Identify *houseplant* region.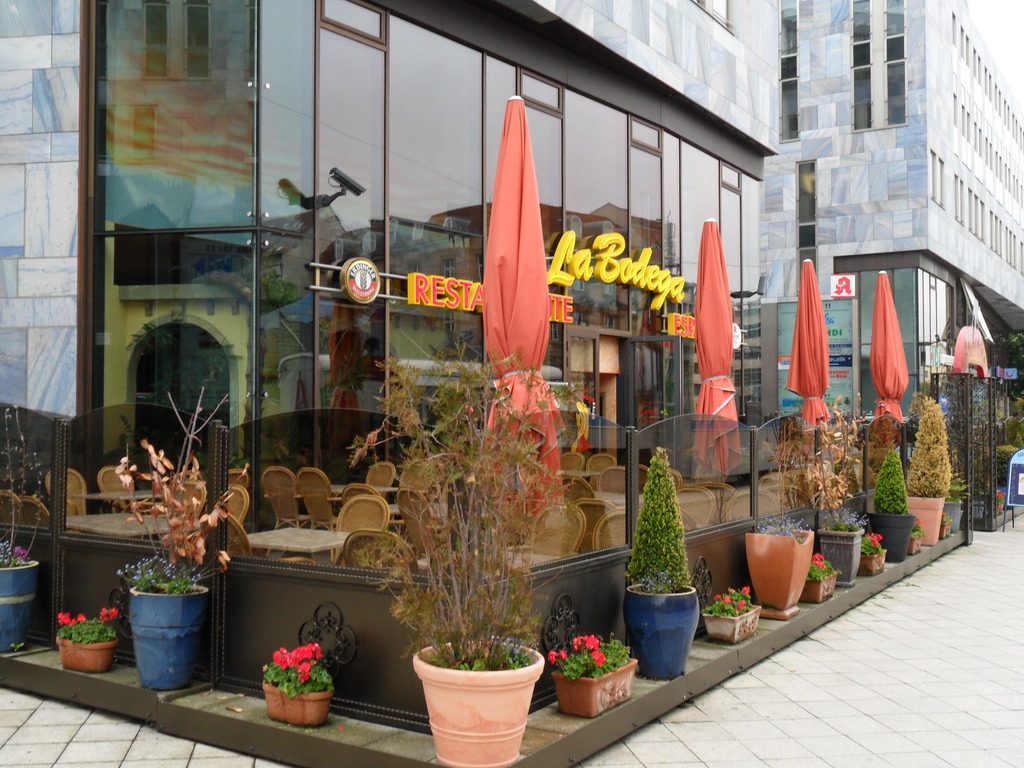
Region: {"left": 908, "top": 509, "right": 922, "bottom": 559}.
